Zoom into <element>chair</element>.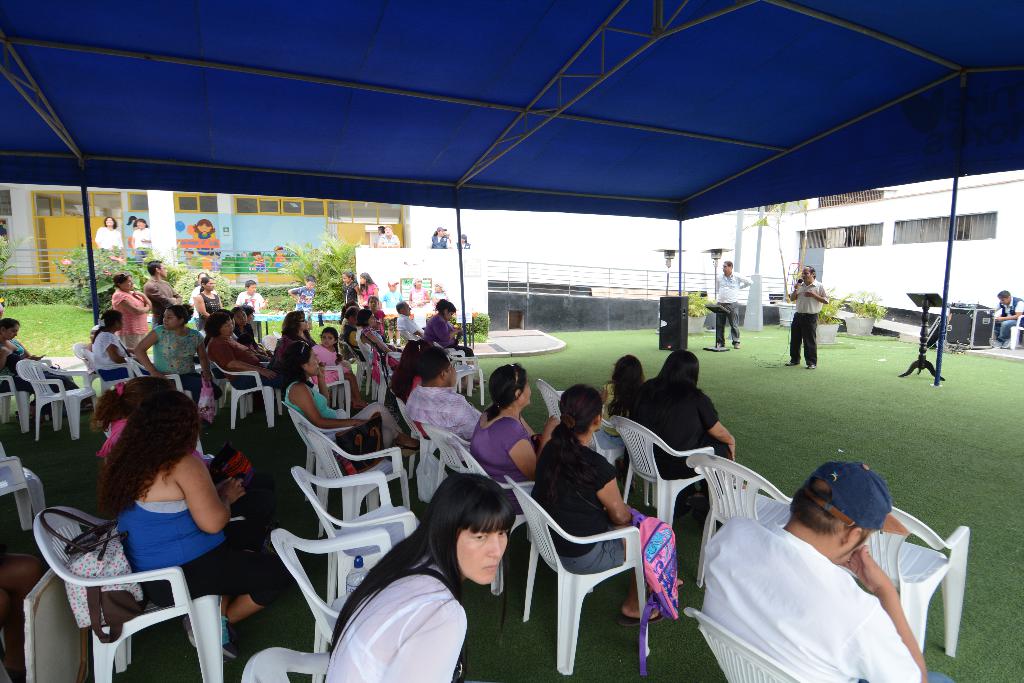
Zoom target: 685:453:796:588.
